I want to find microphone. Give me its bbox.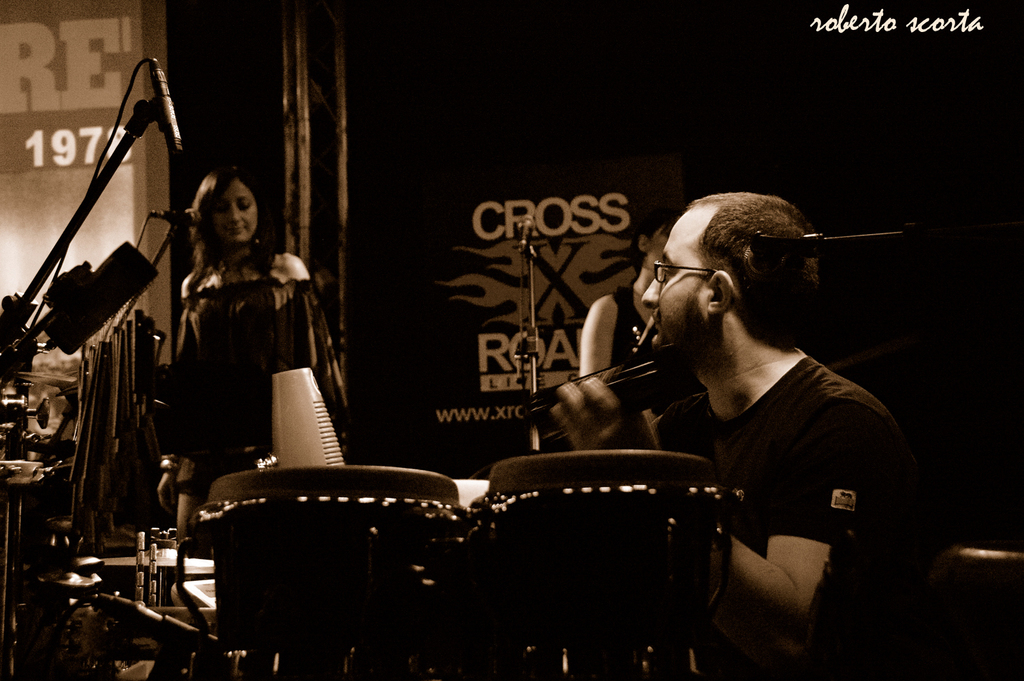
bbox=(154, 208, 203, 229).
